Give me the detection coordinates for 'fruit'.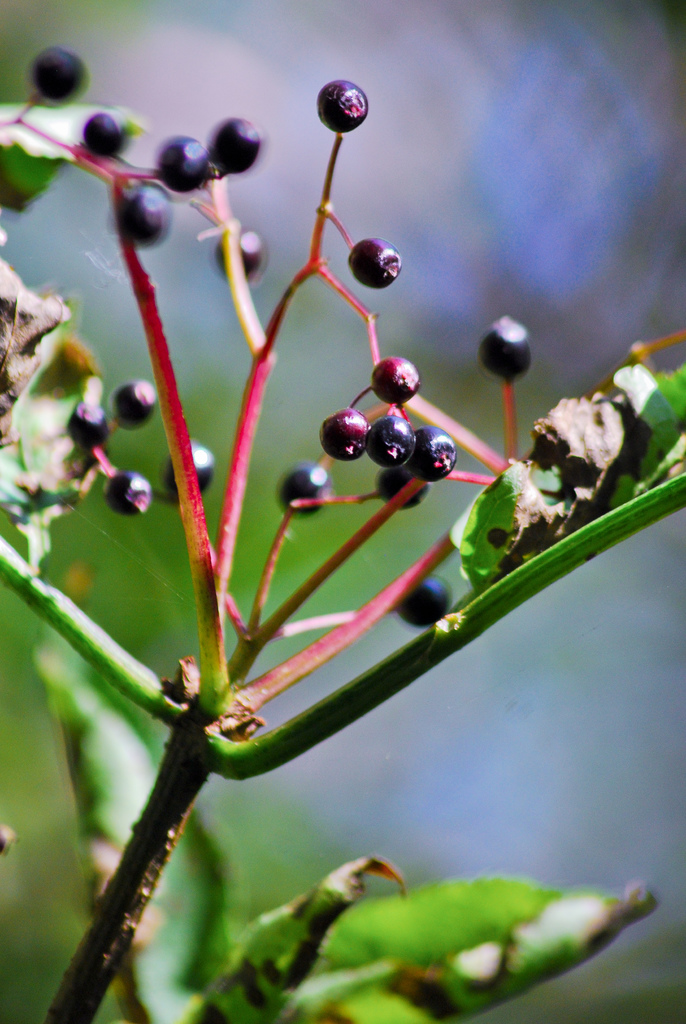
x1=375 y1=469 x2=437 y2=511.
